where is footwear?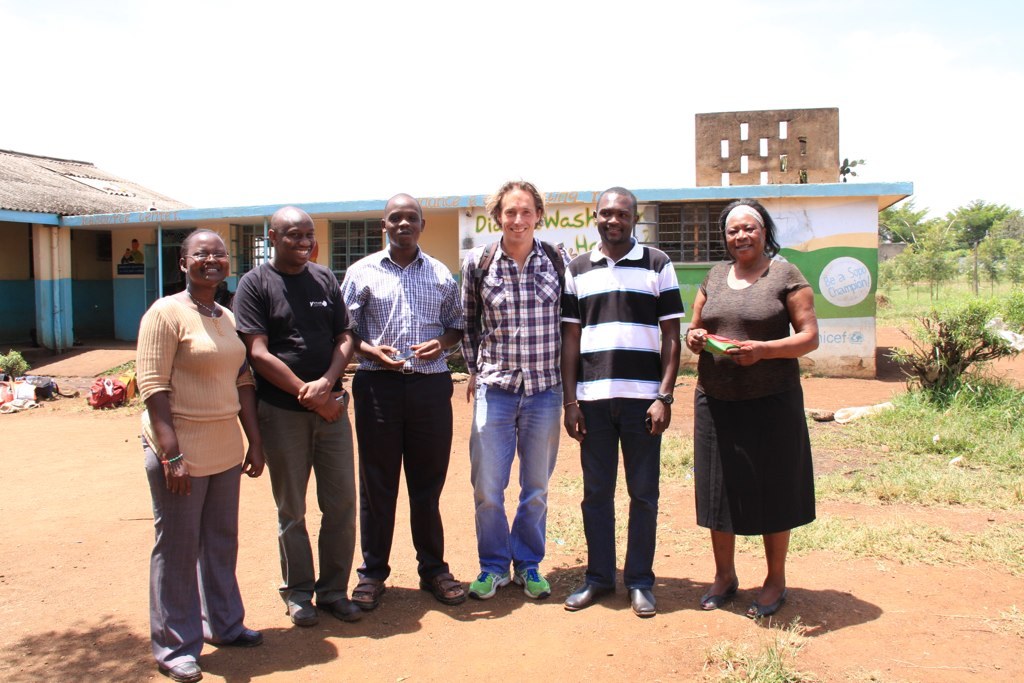
crop(430, 557, 461, 608).
